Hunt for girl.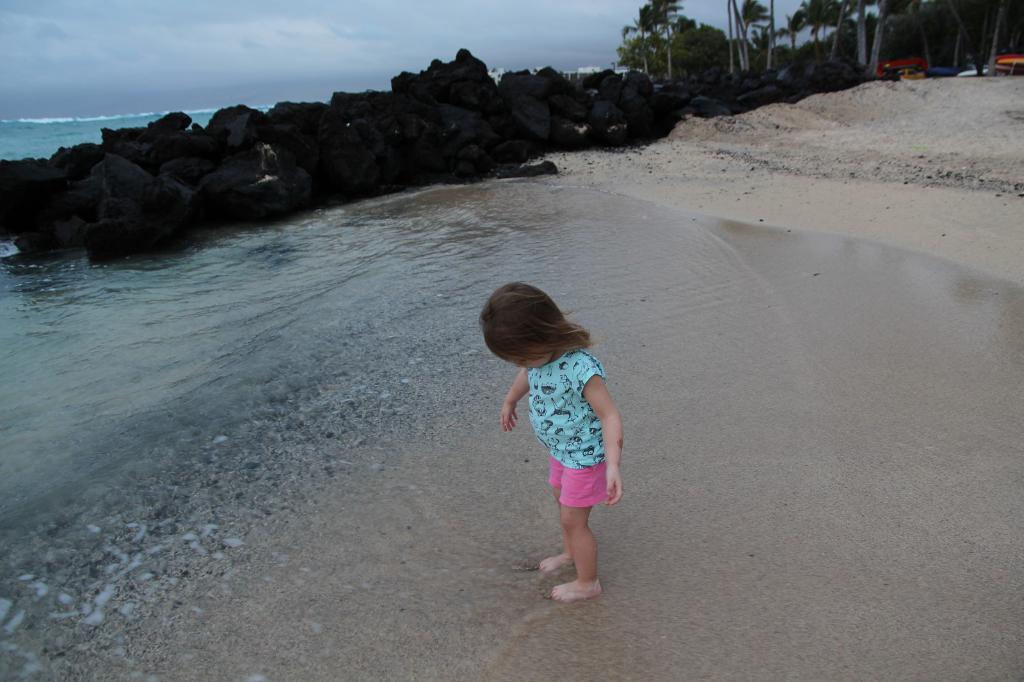
Hunted down at bbox=[480, 282, 625, 599].
